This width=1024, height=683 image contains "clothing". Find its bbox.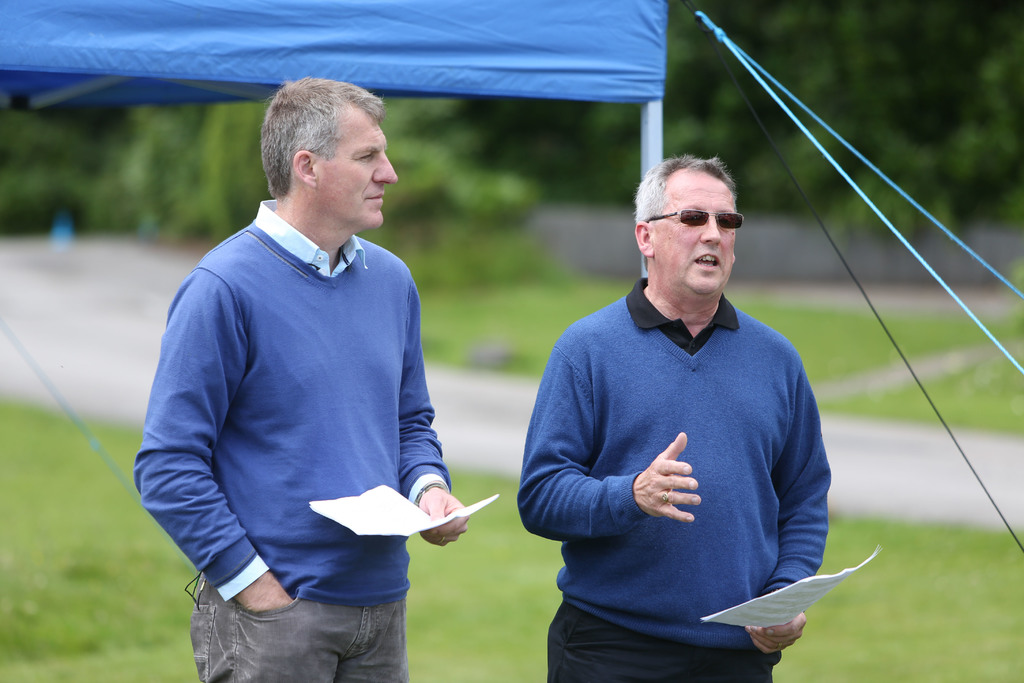
l=517, t=273, r=829, b=682.
